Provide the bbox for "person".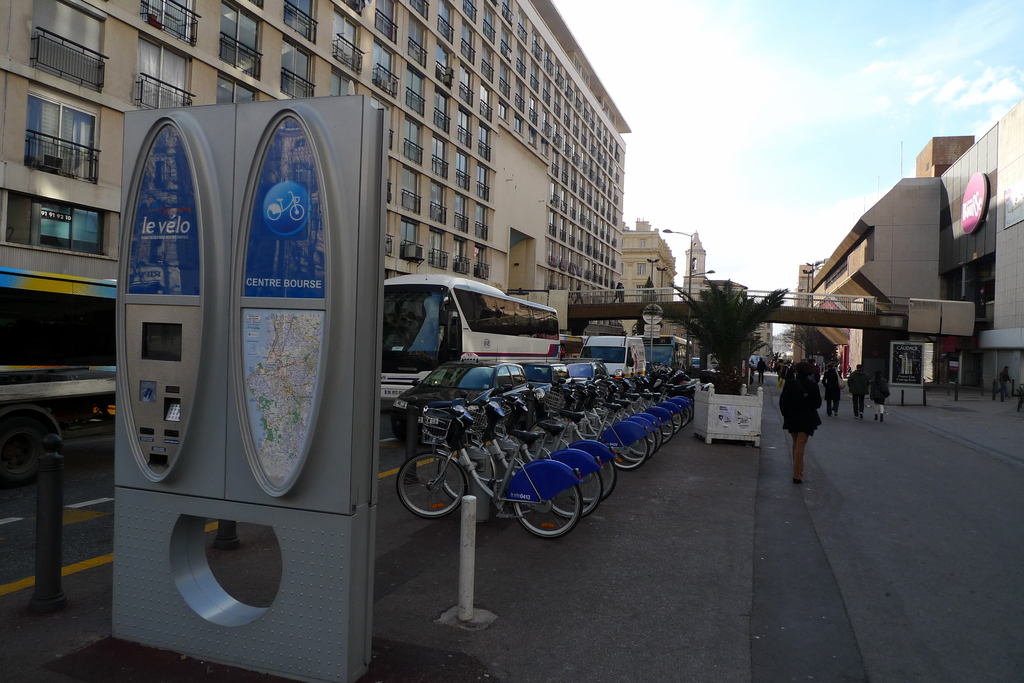
[847, 364, 871, 419].
